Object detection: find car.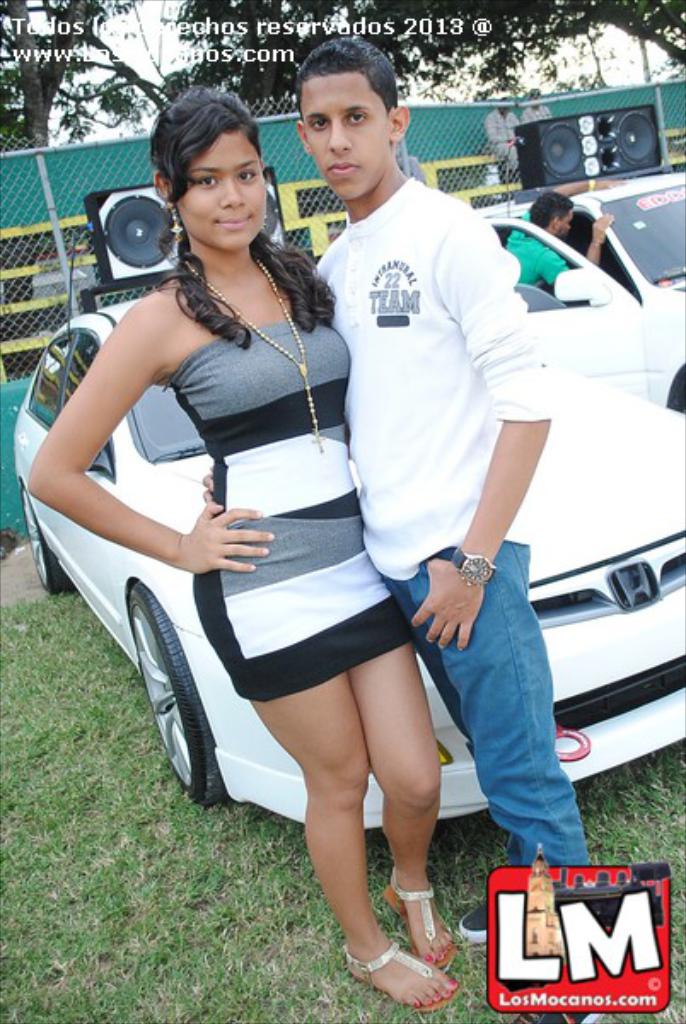
bbox=(469, 176, 684, 415).
